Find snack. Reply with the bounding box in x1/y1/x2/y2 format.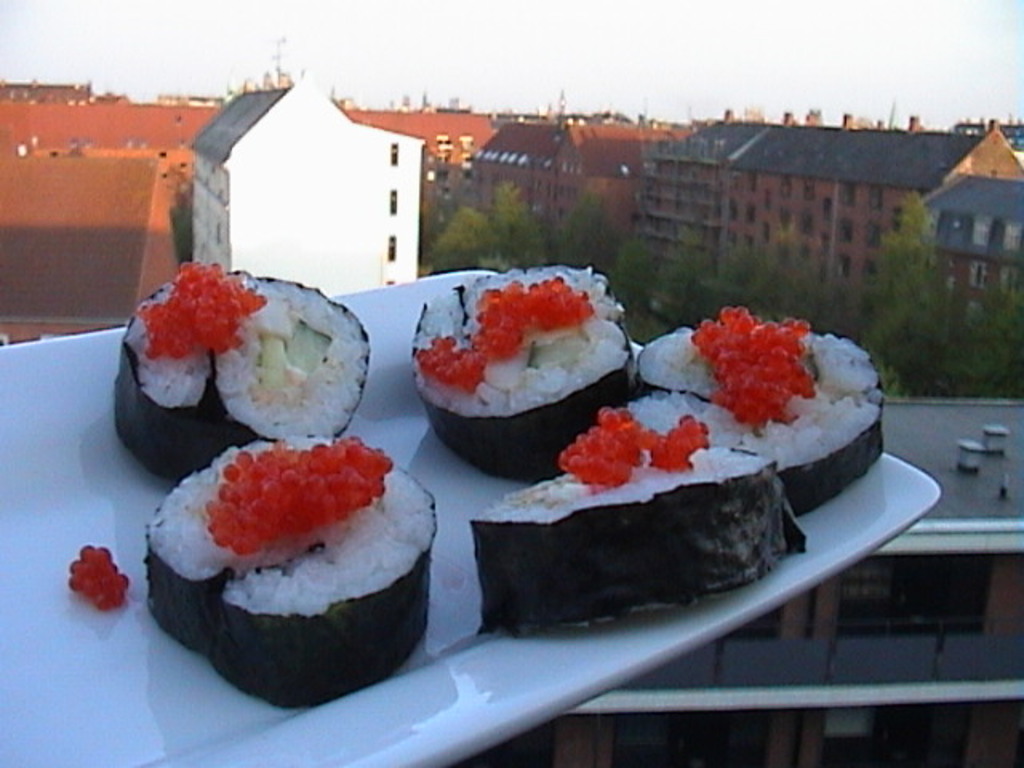
464/402/810/616.
